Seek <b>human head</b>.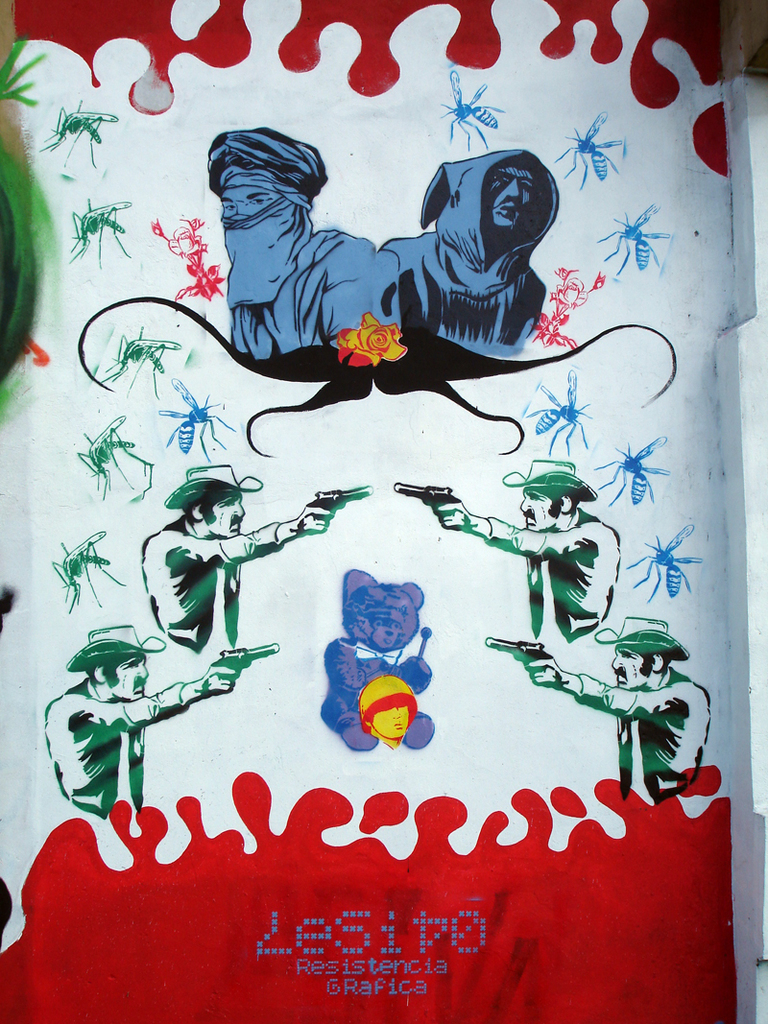
518:464:578:532.
